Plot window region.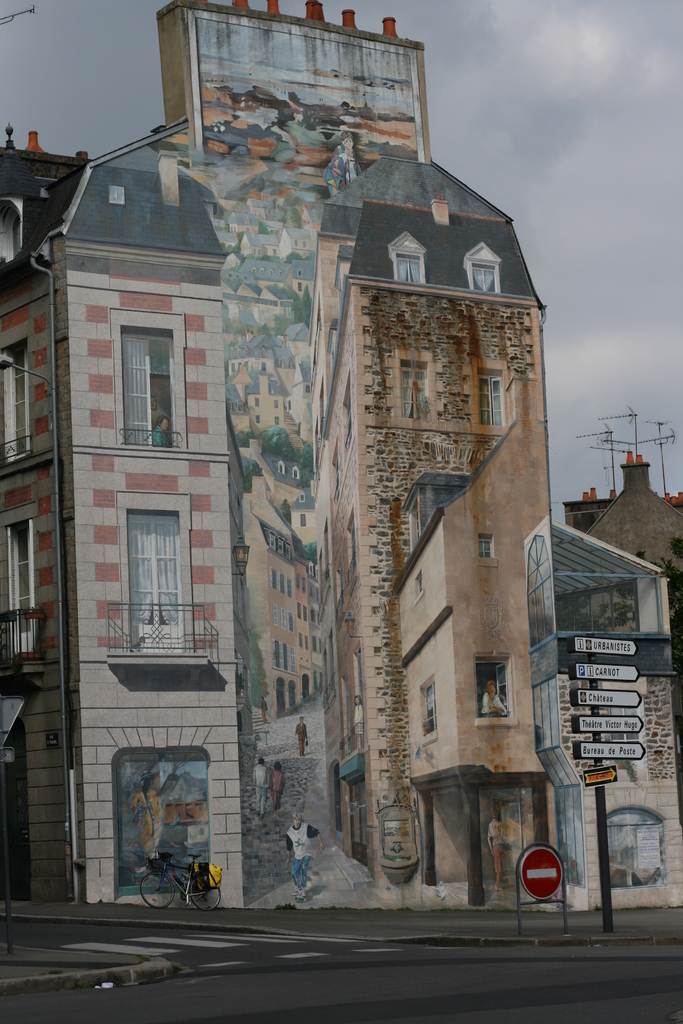
Plotted at 111, 312, 192, 449.
